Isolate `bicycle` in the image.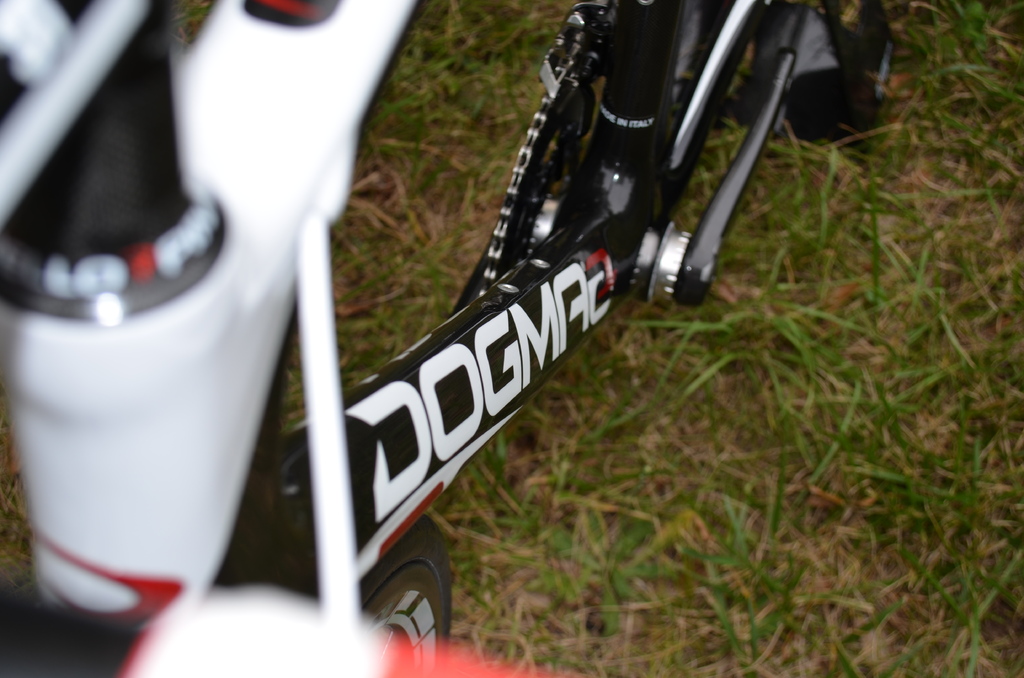
Isolated region: 0,0,896,677.
